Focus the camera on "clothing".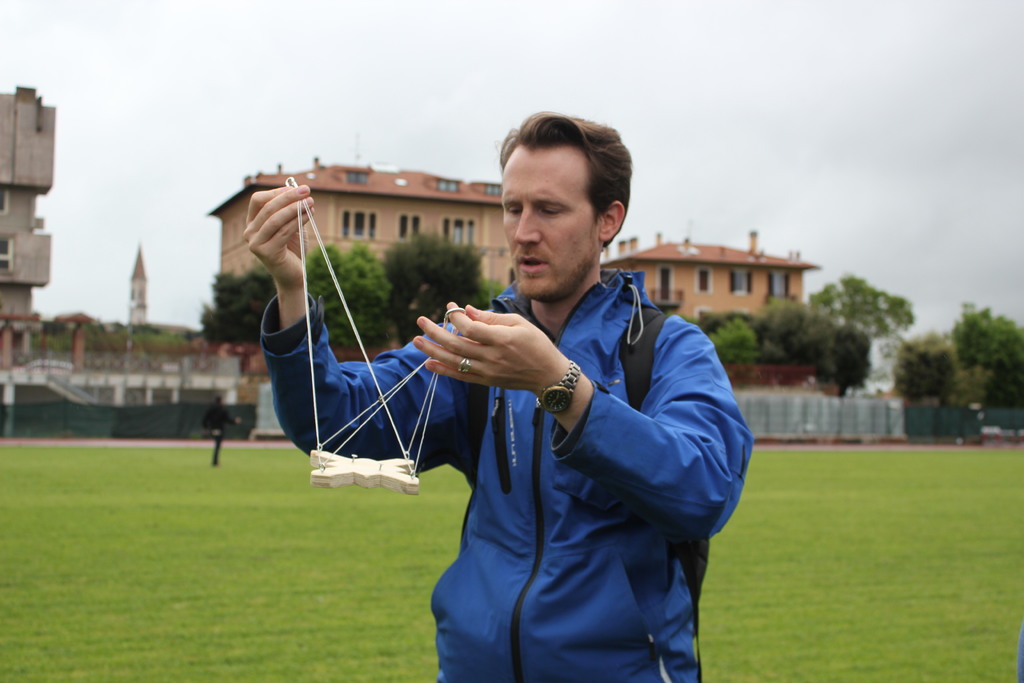
Focus region: [205,402,231,457].
